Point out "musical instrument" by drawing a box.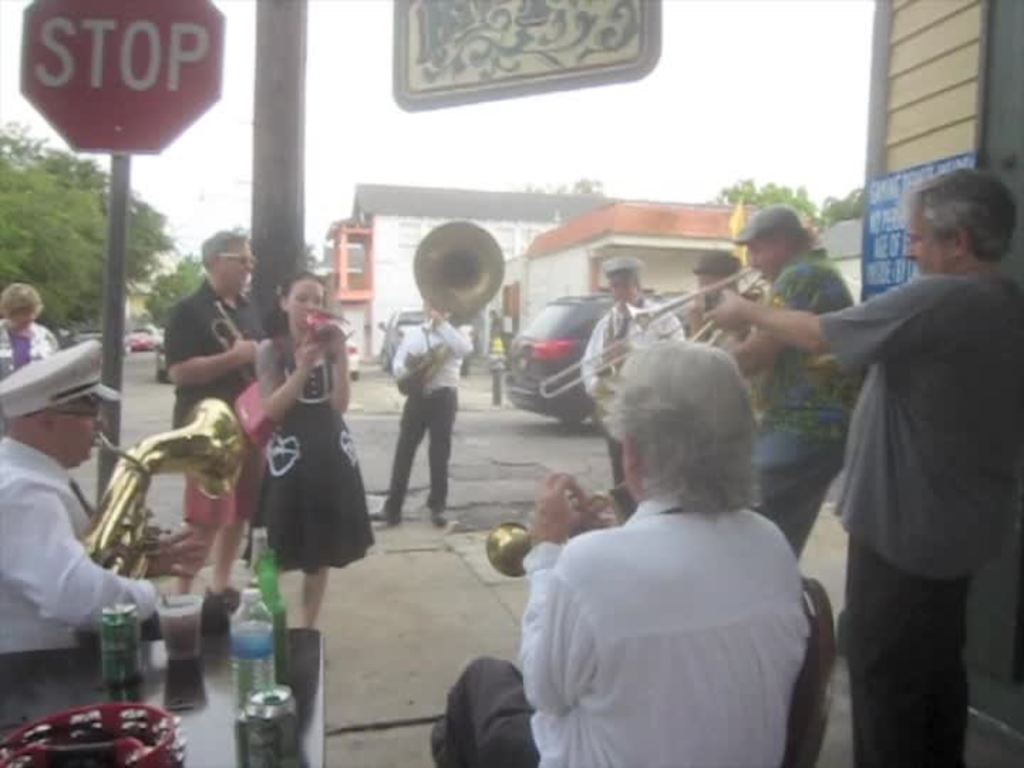
(539, 255, 767, 391).
